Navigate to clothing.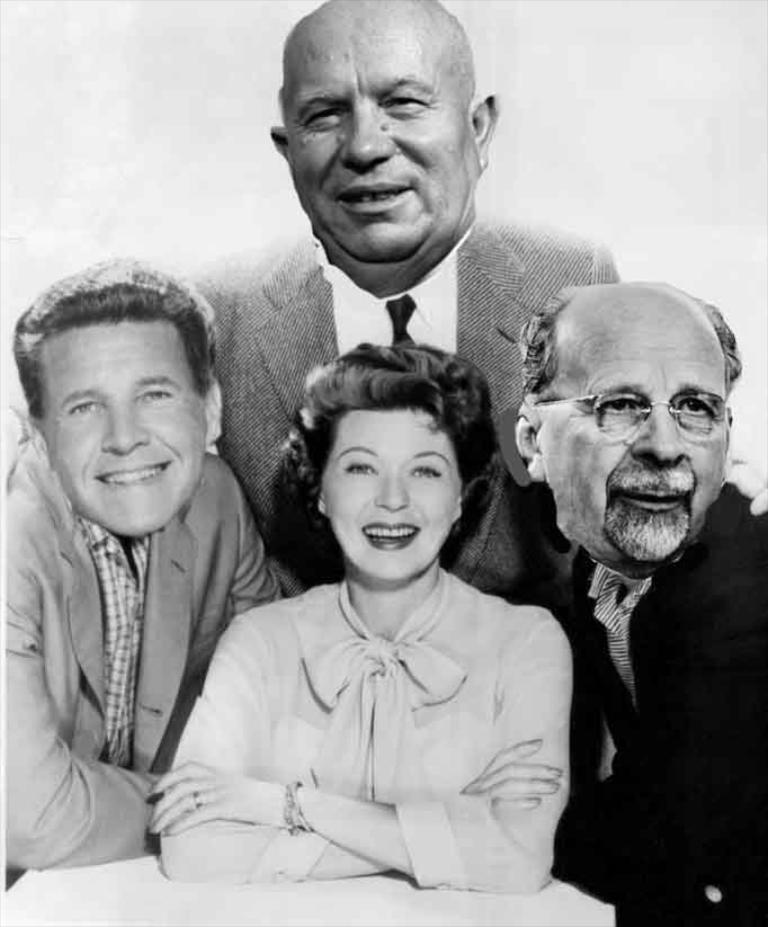
Navigation target: (21, 231, 627, 620).
